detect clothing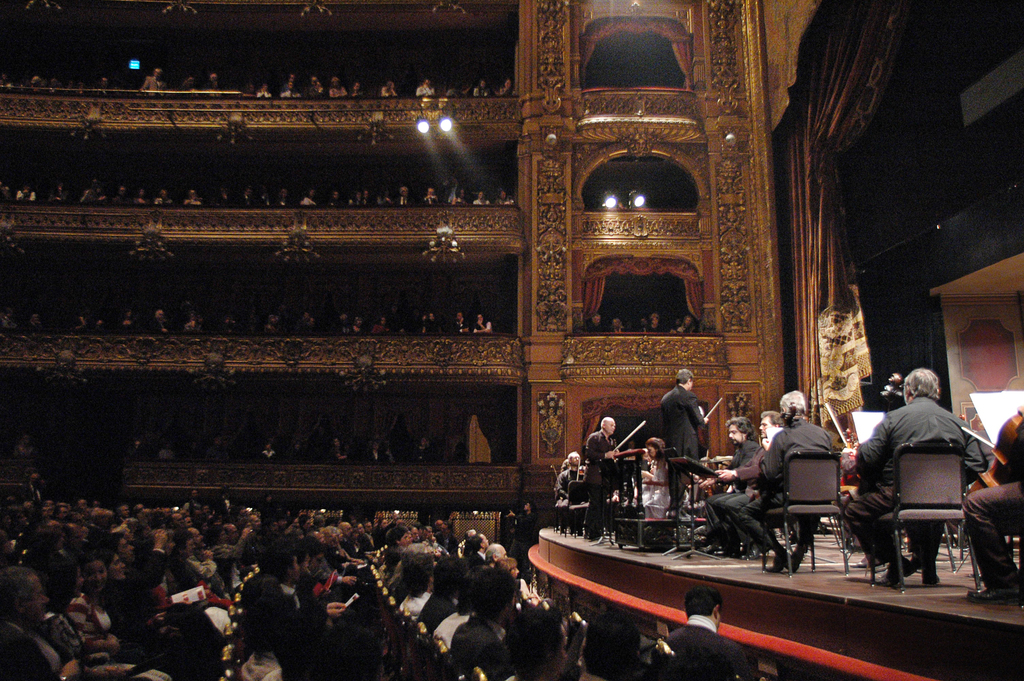
862,374,987,584
